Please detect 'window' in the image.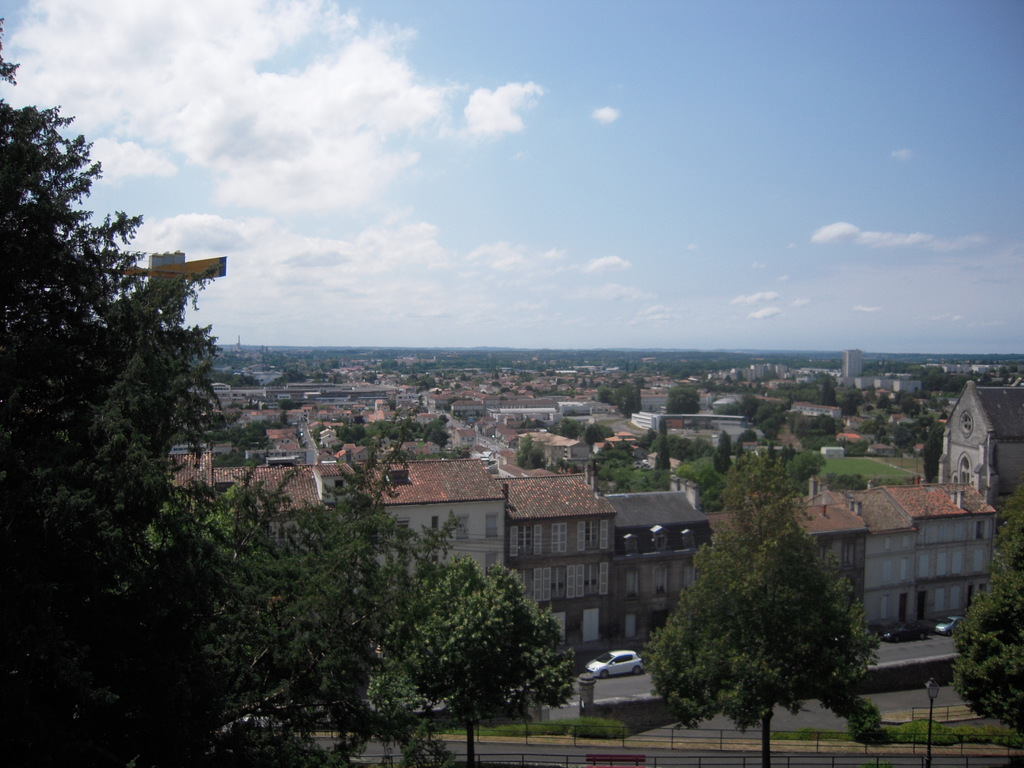
573:560:611:601.
